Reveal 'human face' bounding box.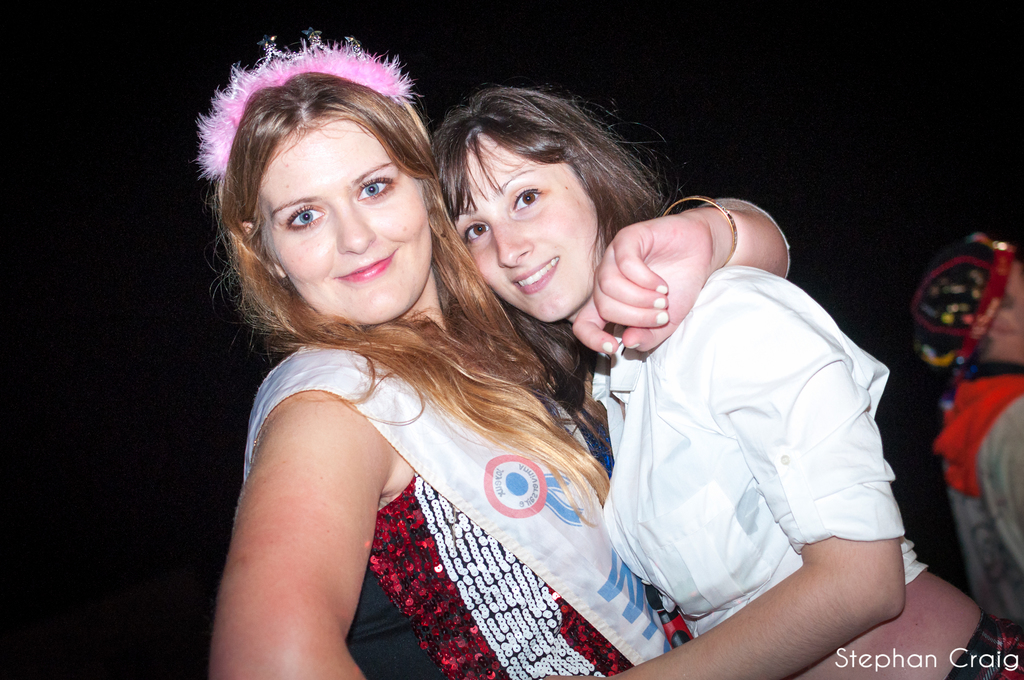
Revealed: bbox=[252, 139, 434, 325].
